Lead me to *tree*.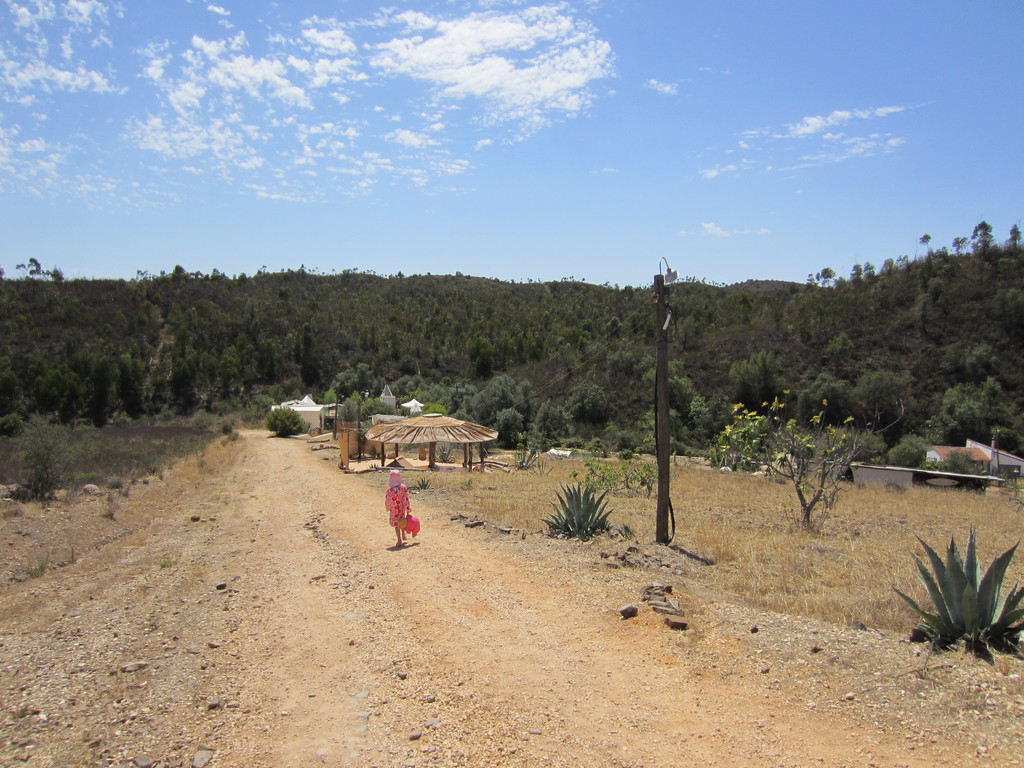
Lead to (552,335,568,374).
